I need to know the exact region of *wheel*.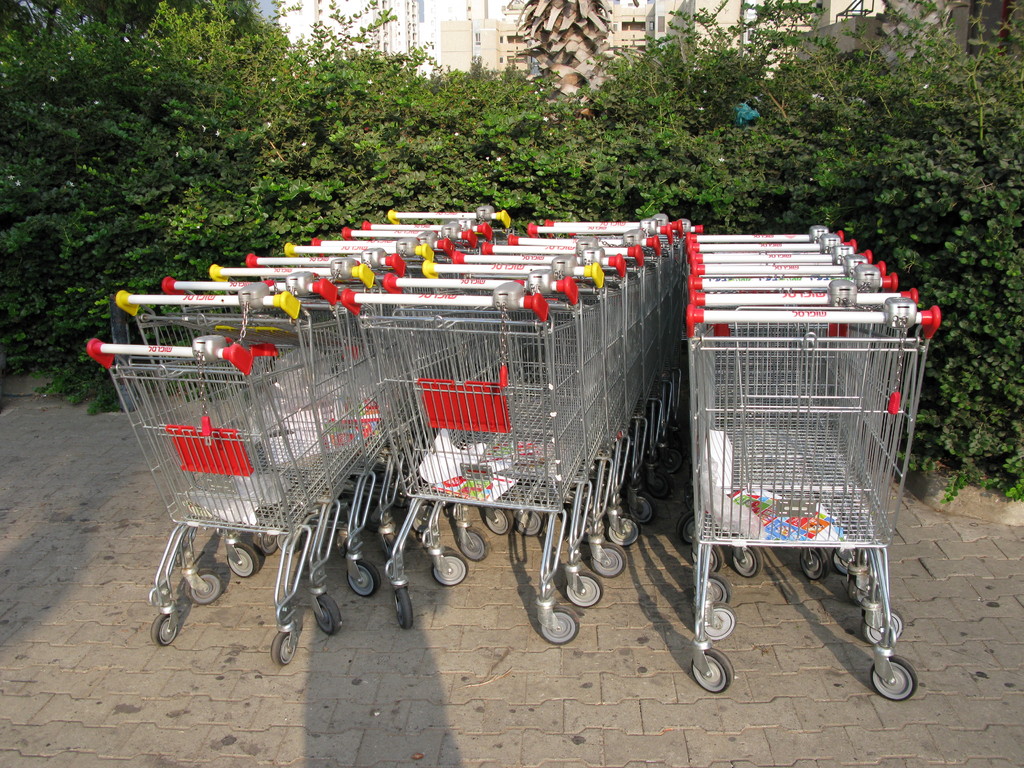
Region: 346:558:380:598.
